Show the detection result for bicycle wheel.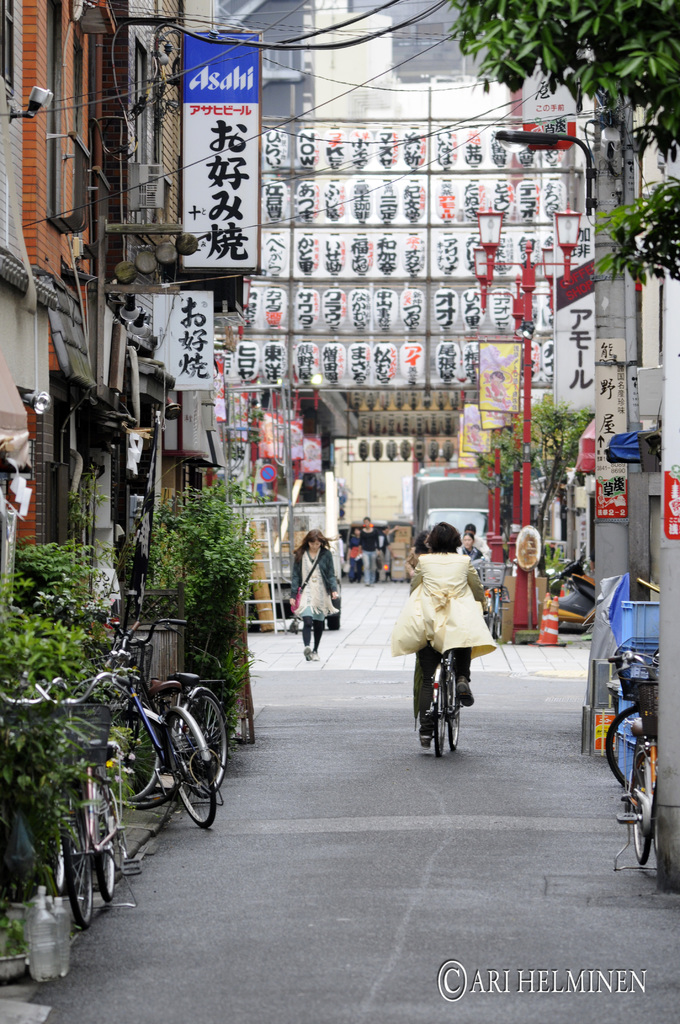
(left=92, top=786, right=120, bottom=900).
